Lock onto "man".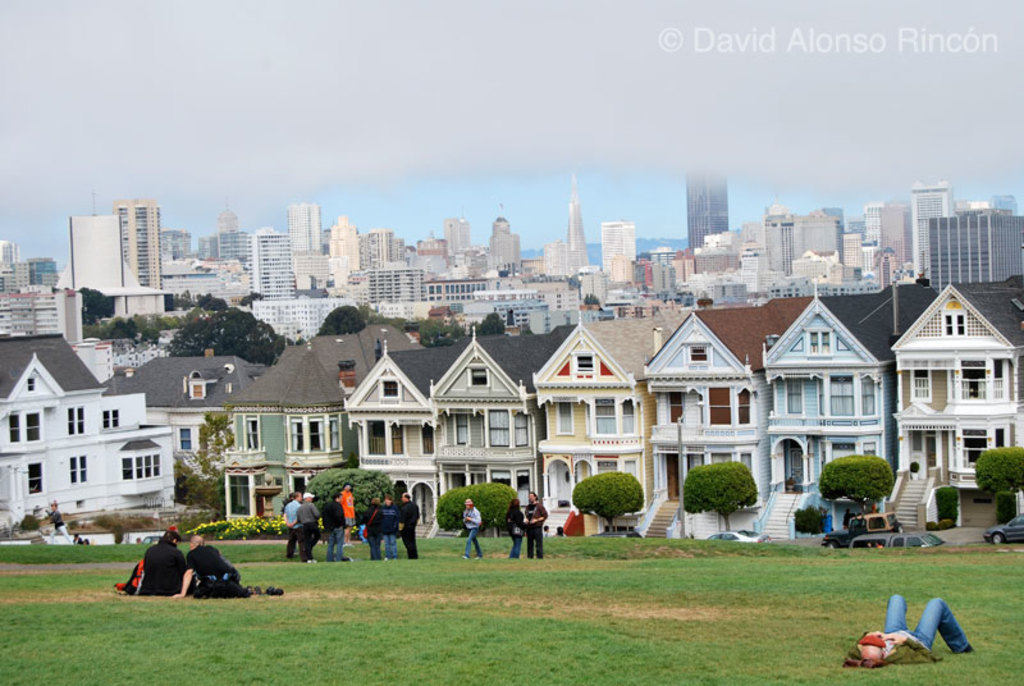
Locked: bbox=(520, 490, 548, 559).
